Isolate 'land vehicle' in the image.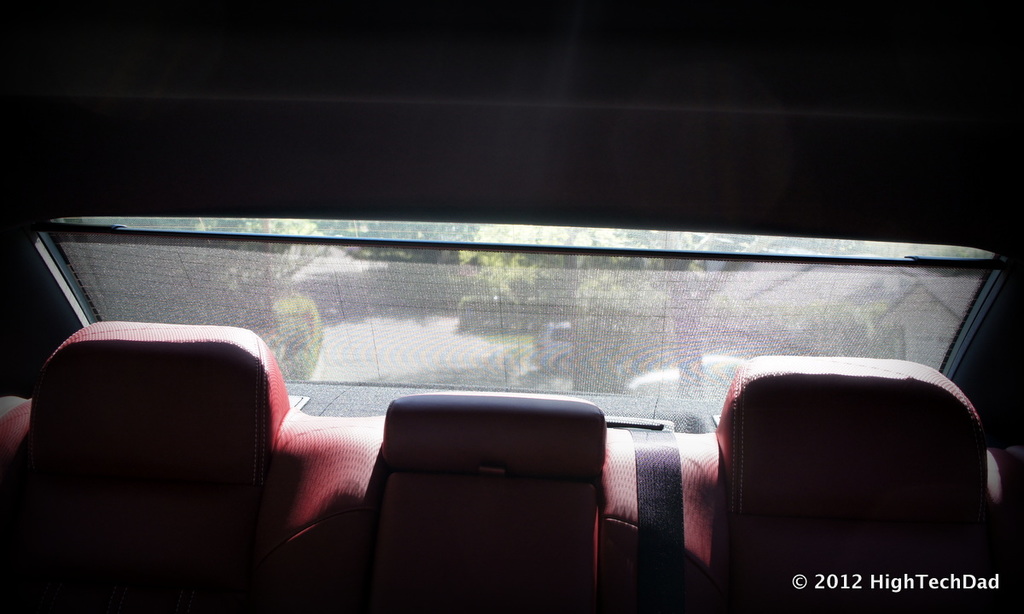
Isolated region: box(541, 323, 573, 371).
